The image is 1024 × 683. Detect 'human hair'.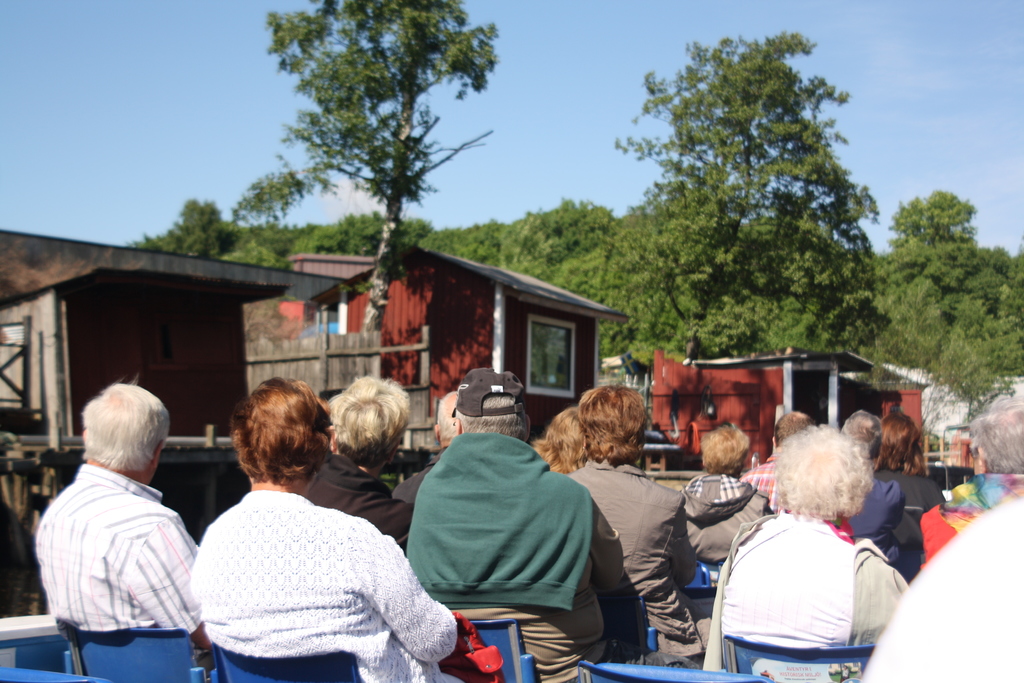
Detection: (x1=228, y1=375, x2=331, y2=484).
